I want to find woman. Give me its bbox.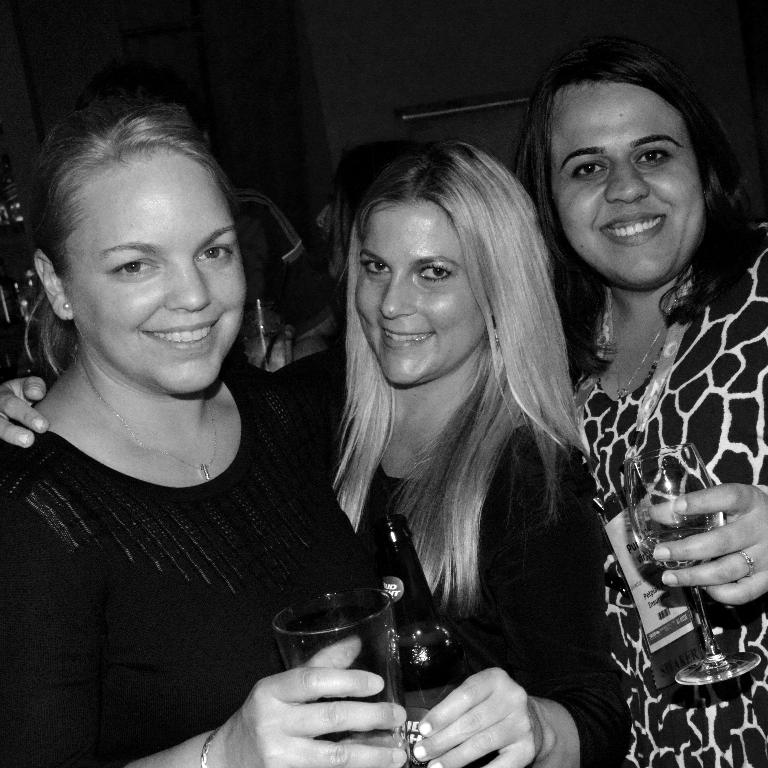
[0,133,634,767].
